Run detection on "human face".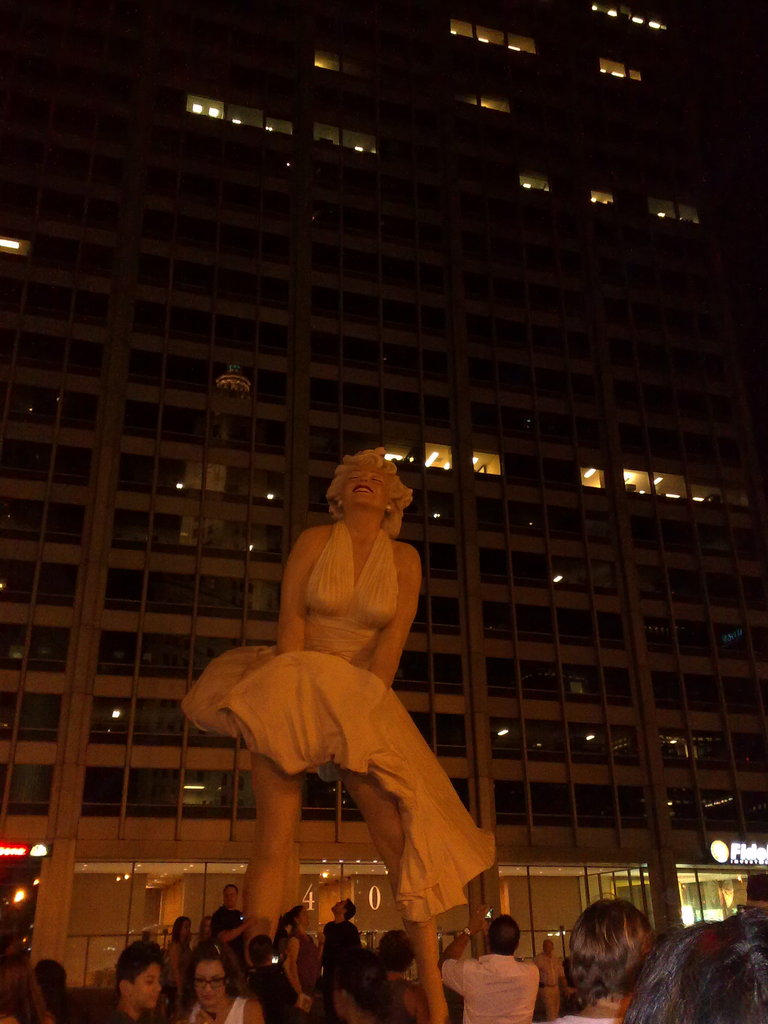
Result: 298 910 307 924.
